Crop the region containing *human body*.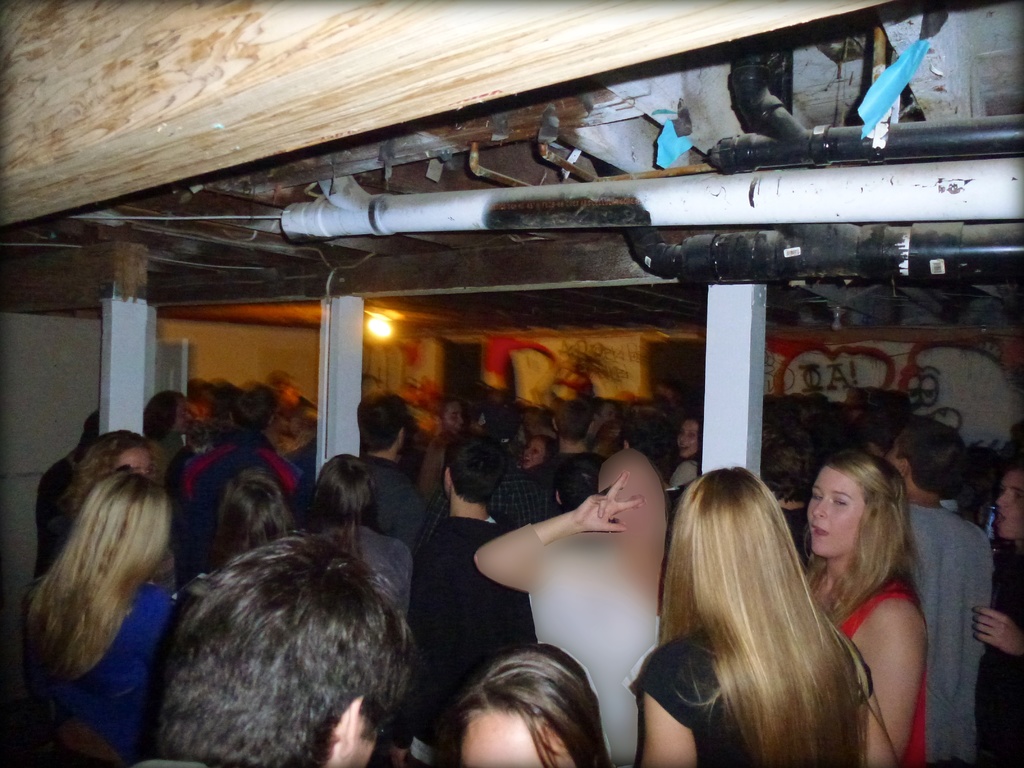
Crop region: (left=52, top=424, right=159, bottom=556).
